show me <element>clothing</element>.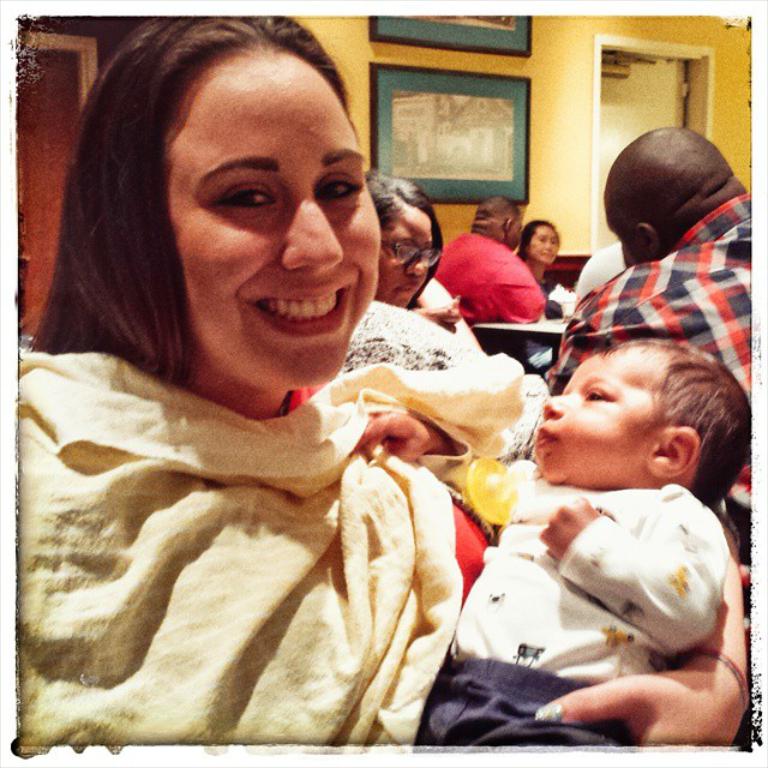
<element>clothing</element> is here: rect(427, 229, 542, 326).
